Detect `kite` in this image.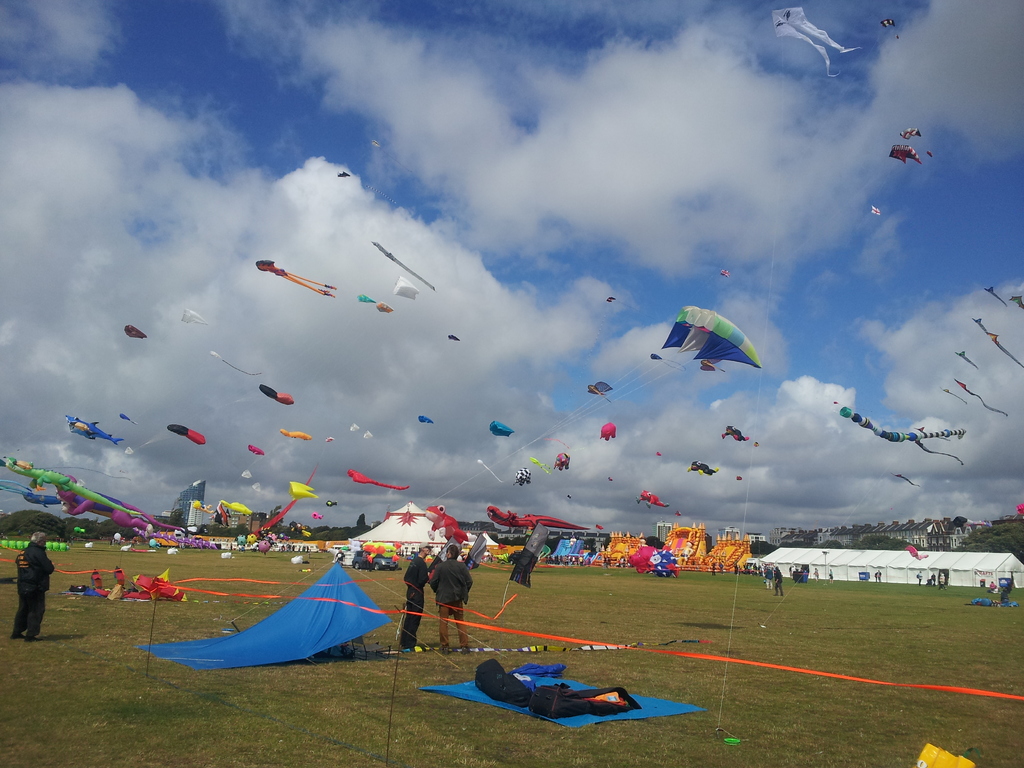
Detection: {"left": 253, "top": 259, "right": 342, "bottom": 300}.
